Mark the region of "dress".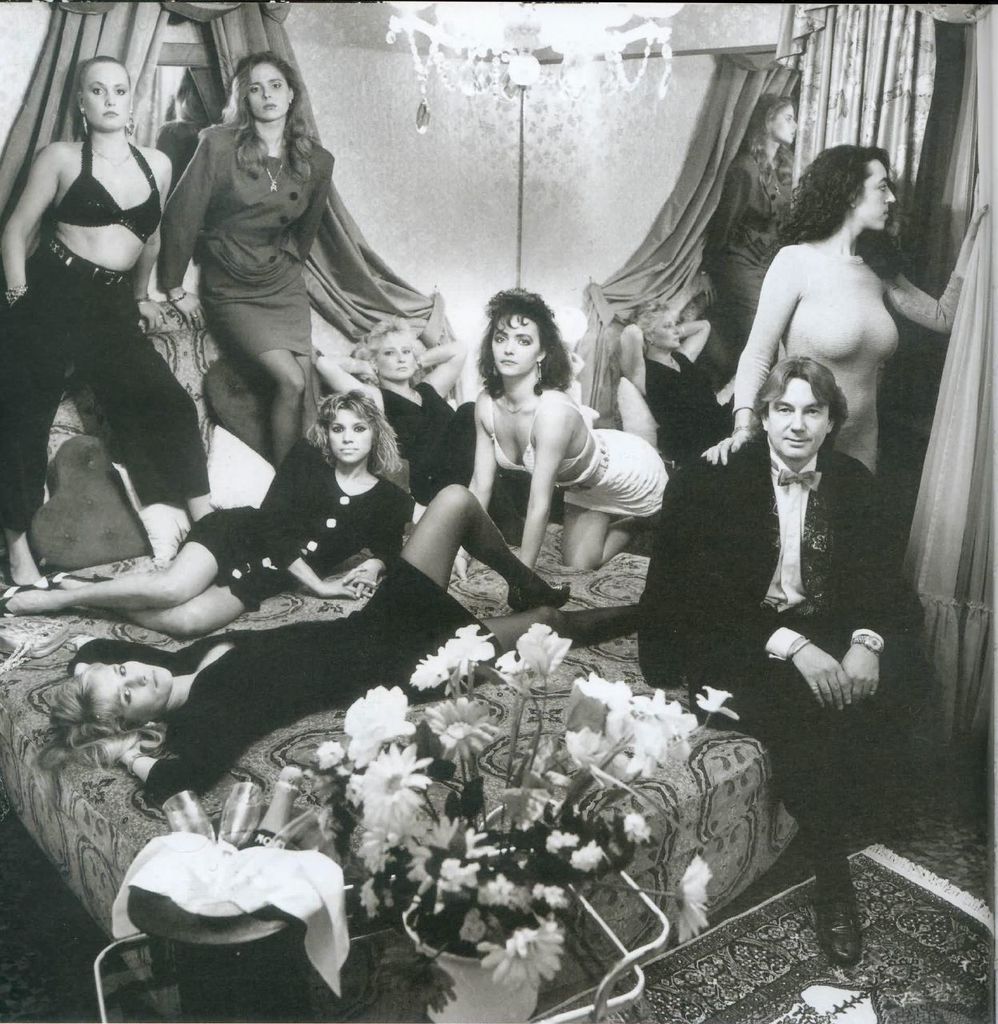
Region: [x1=173, y1=438, x2=413, y2=609].
